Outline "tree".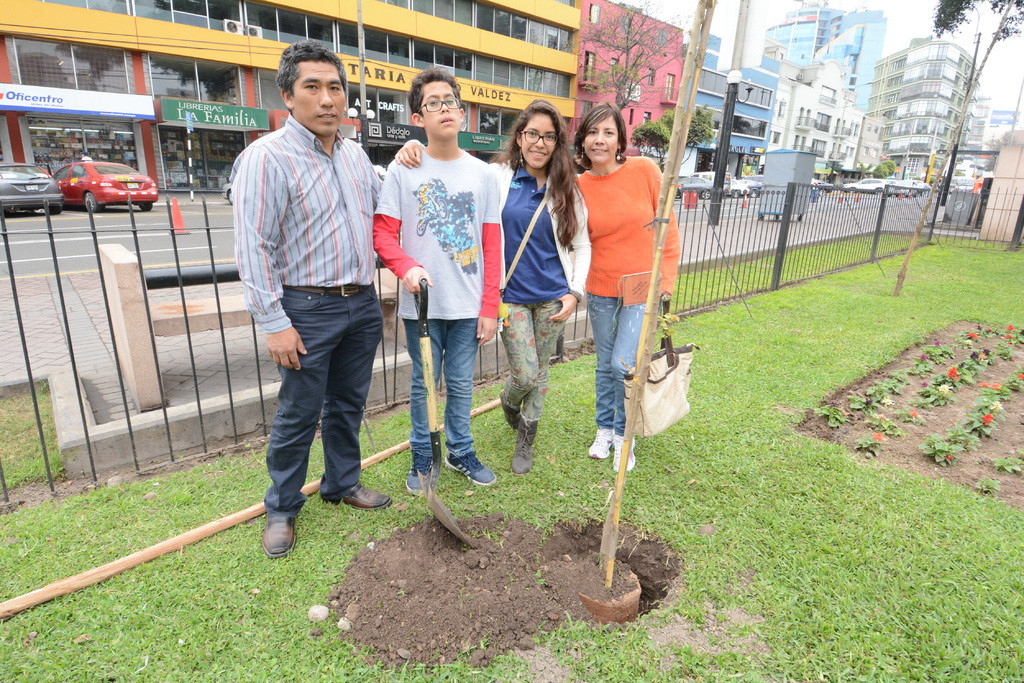
Outline: detection(893, 0, 1023, 298).
